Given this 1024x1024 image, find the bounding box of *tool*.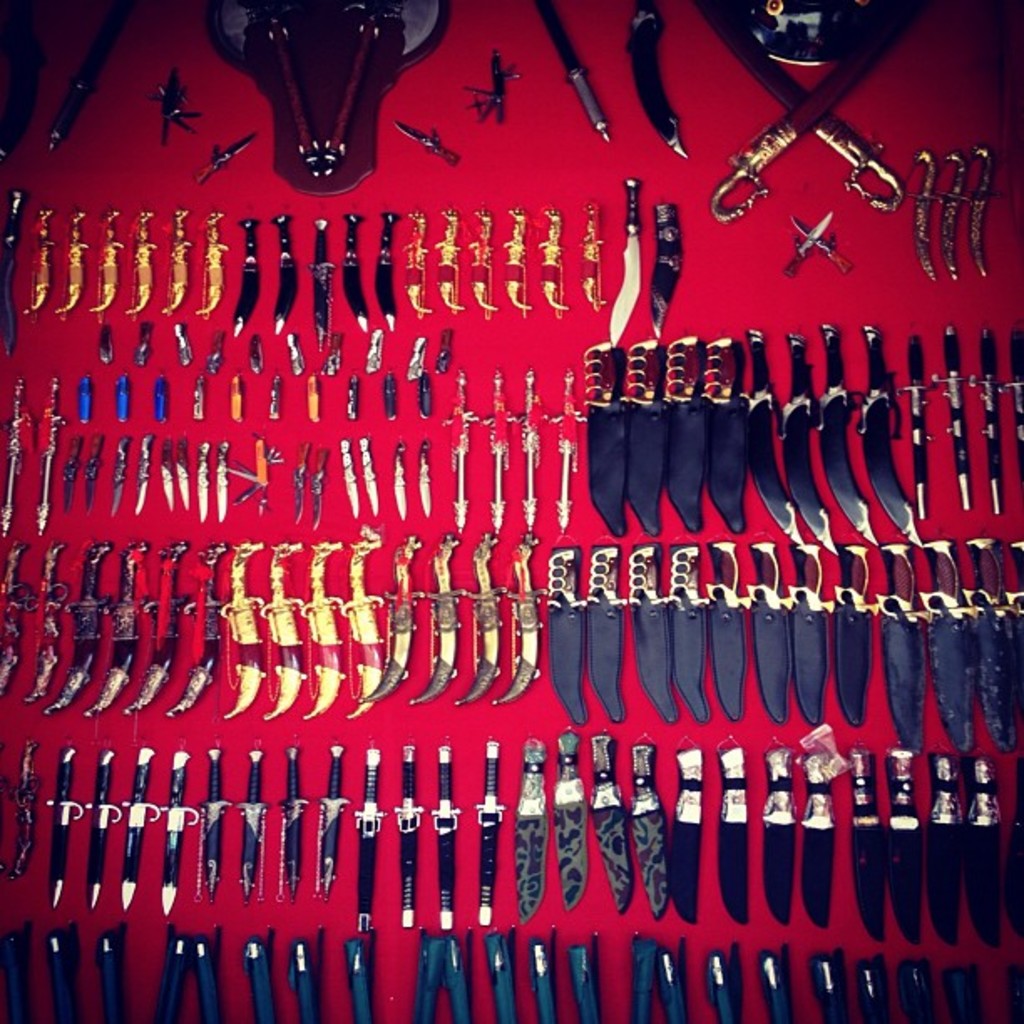
pyautogui.locateOnScreen(594, 733, 621, 914).
